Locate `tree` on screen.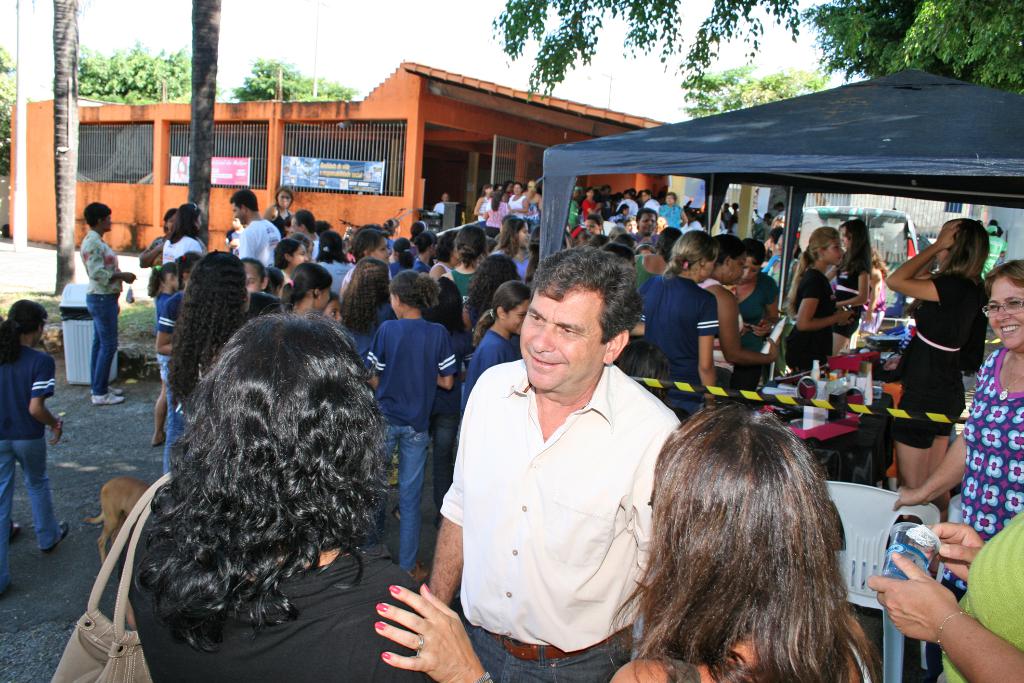
On screen at x1=0, y1=0, x2=357, y2=307.
